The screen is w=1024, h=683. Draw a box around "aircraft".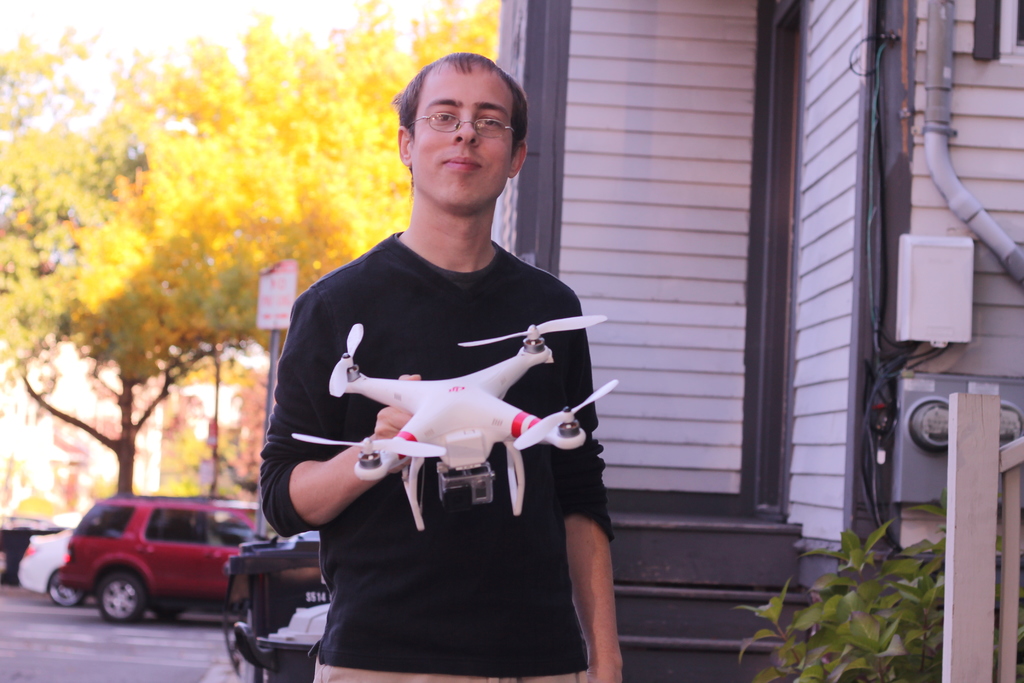
(x1=292, y1=312, x2=621, y2=532).
